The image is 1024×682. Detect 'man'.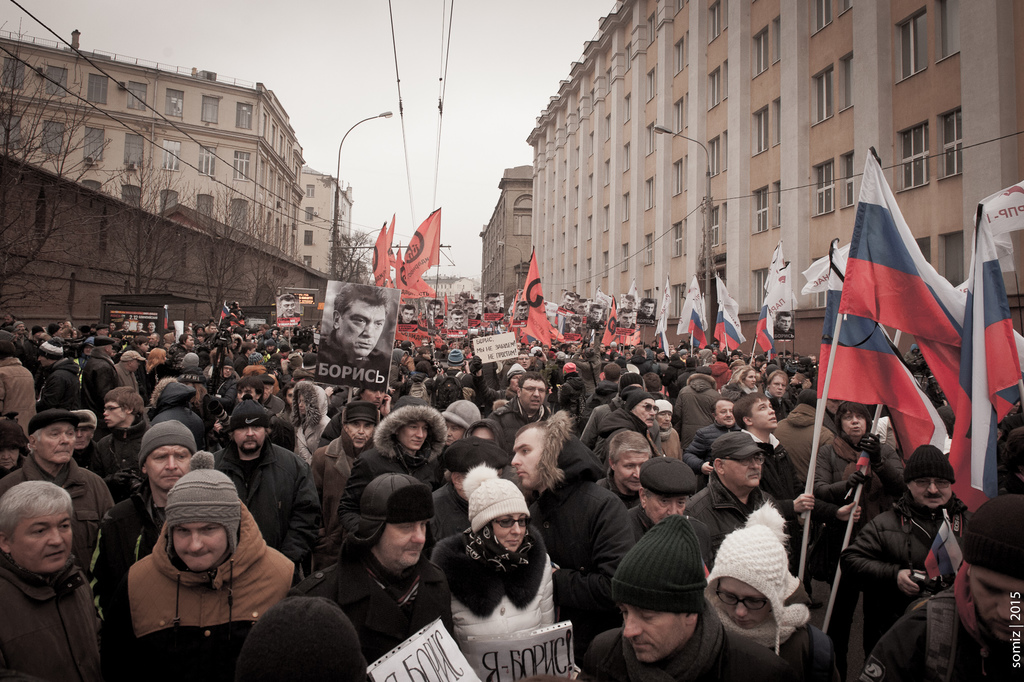
Detection: (left=584, top=304, right=606, bottom=325).
